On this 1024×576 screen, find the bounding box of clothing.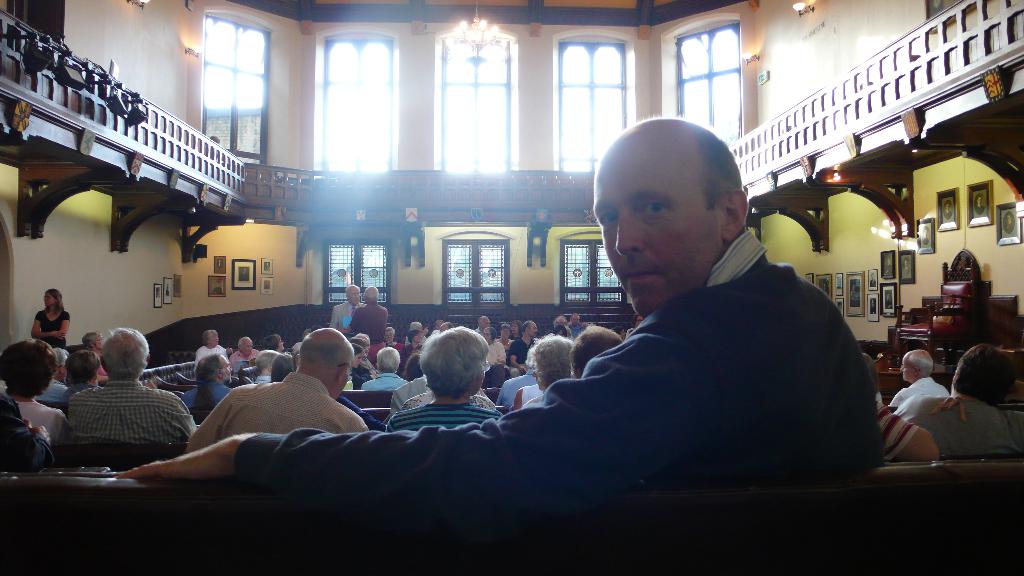
Bounding box: 30, 310, 63, 342.
